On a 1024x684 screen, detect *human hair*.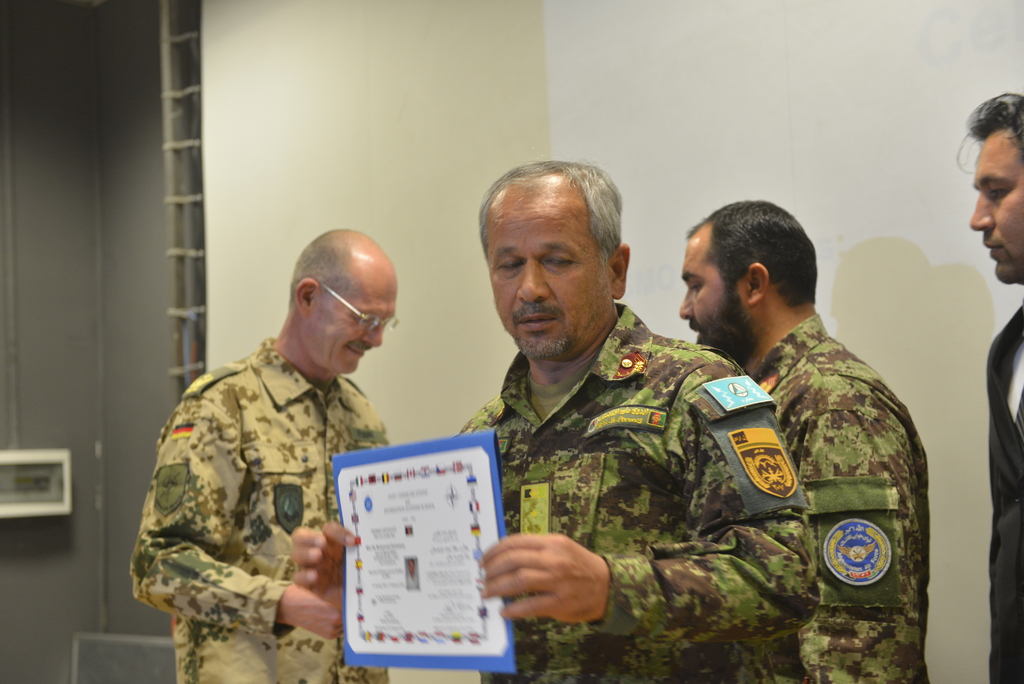
bbox=(285, 234, 366, 304).
